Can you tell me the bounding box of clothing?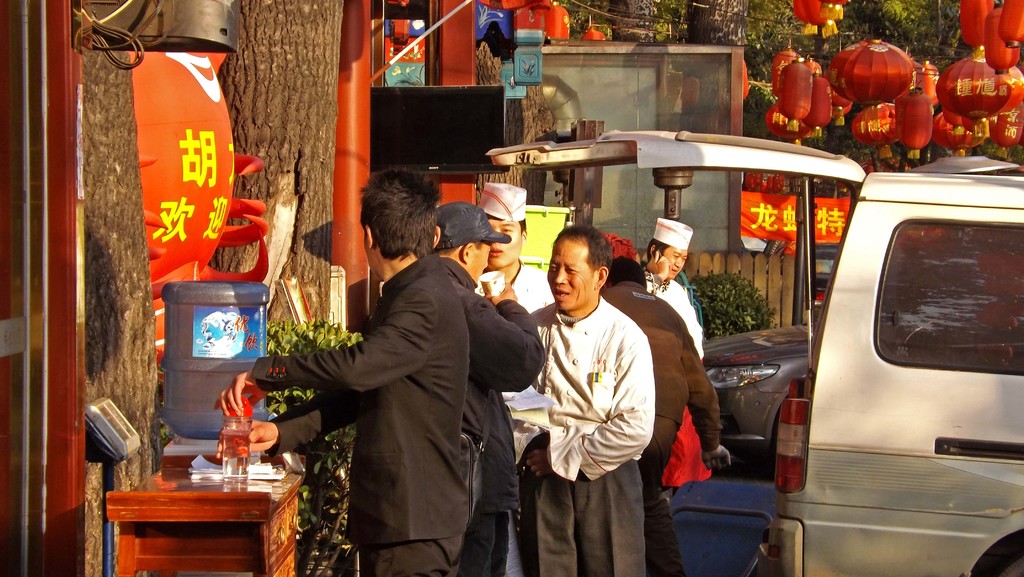
[248, 261, 470, 576].
